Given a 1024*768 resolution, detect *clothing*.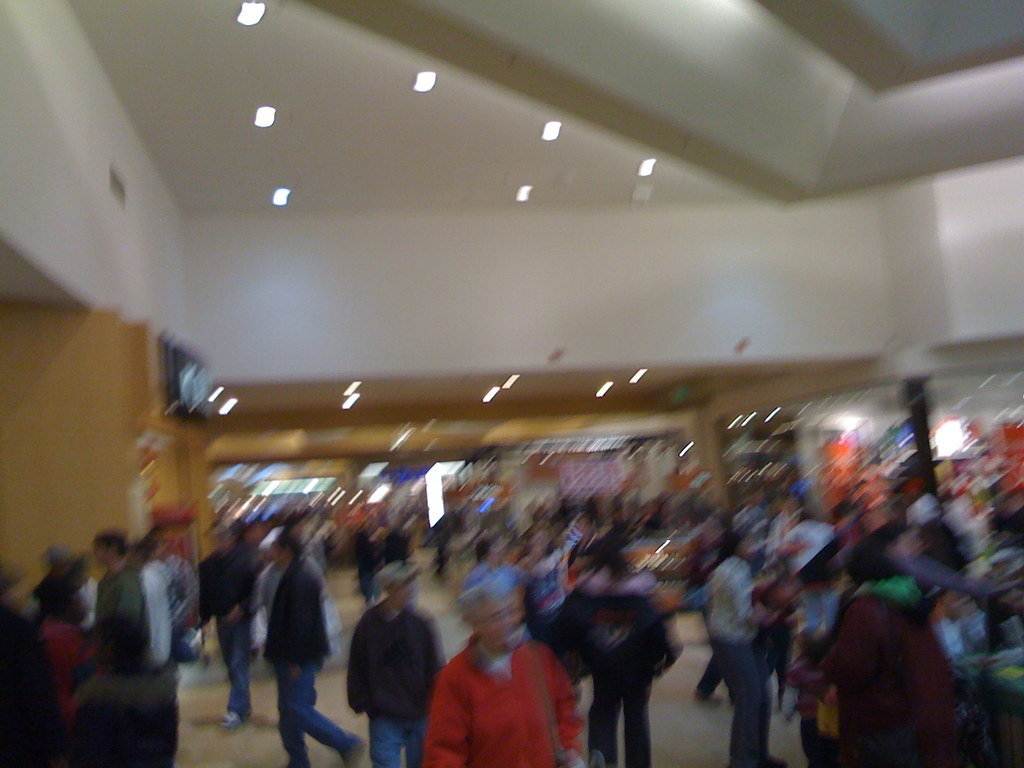
(837,580,955,767).
